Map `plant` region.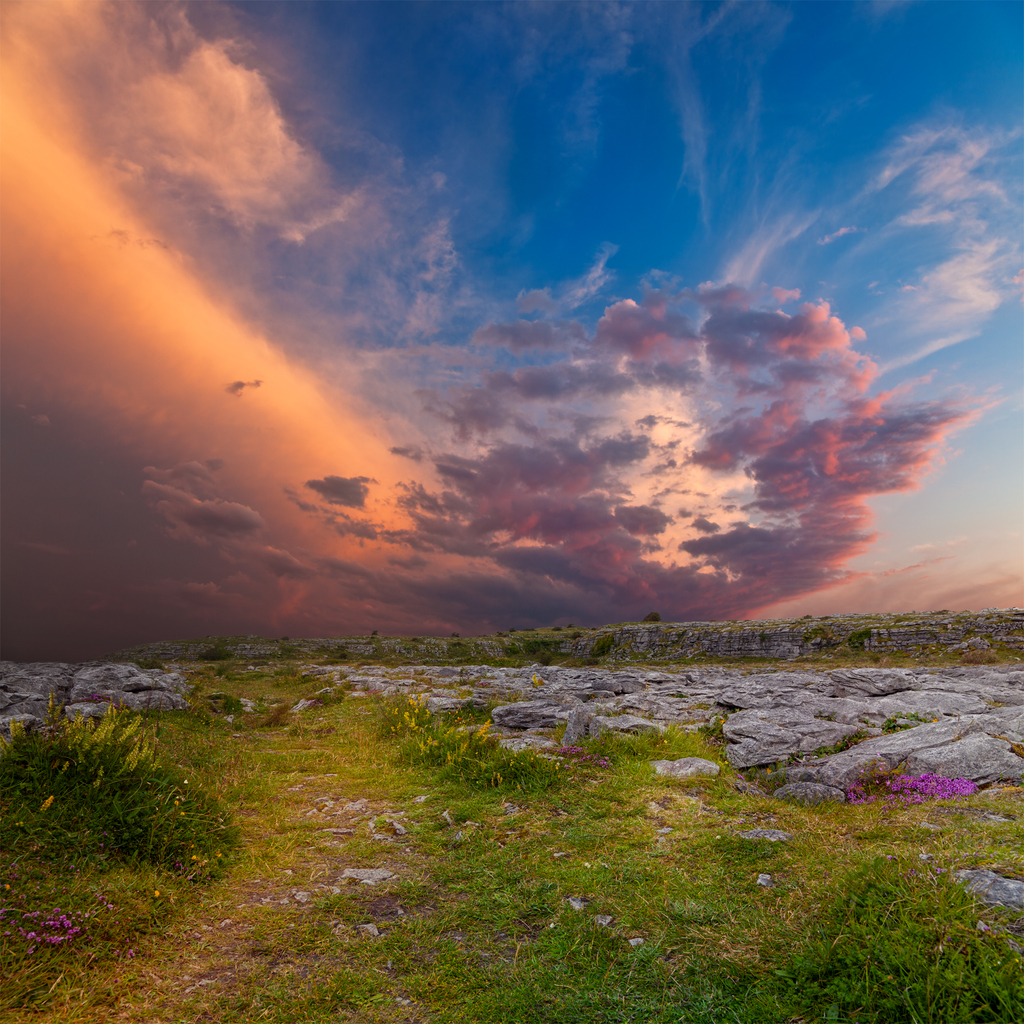
Mapped to box=[699, 705, 734, 751].
